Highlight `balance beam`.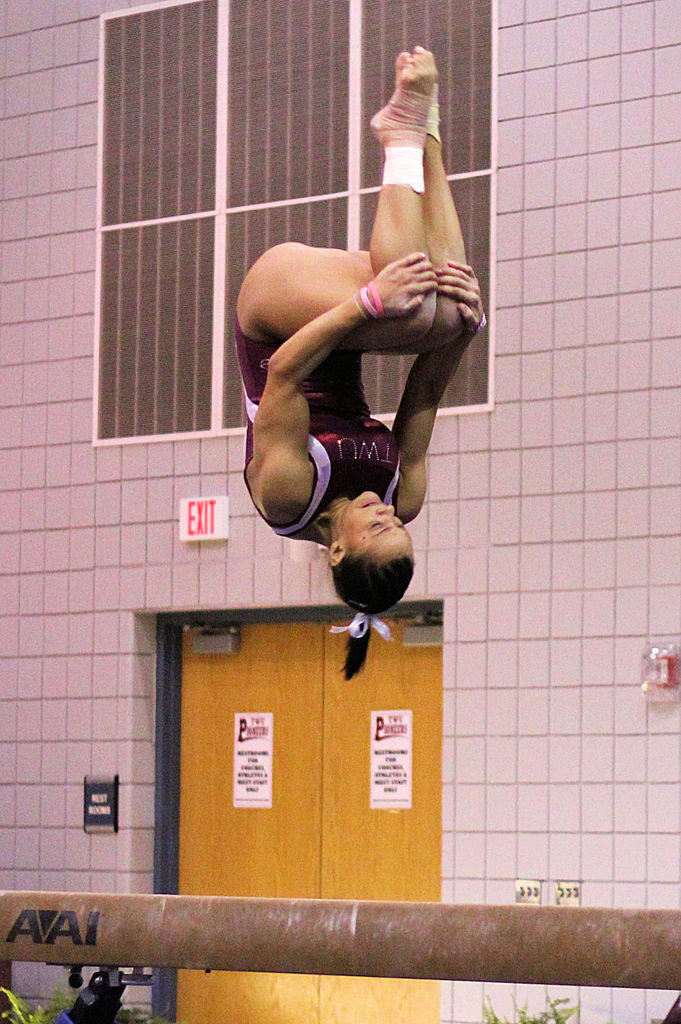
Highlighted region: 0 893 680 989.
